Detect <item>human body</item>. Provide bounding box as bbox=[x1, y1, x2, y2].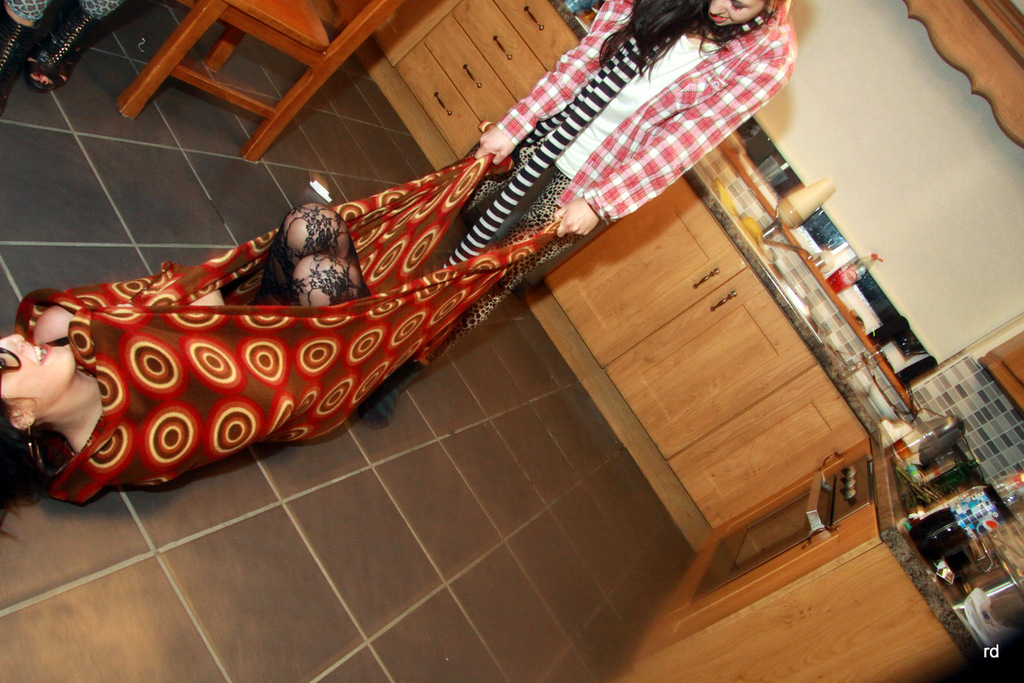
bbox=[382, 0, 797, 418].
